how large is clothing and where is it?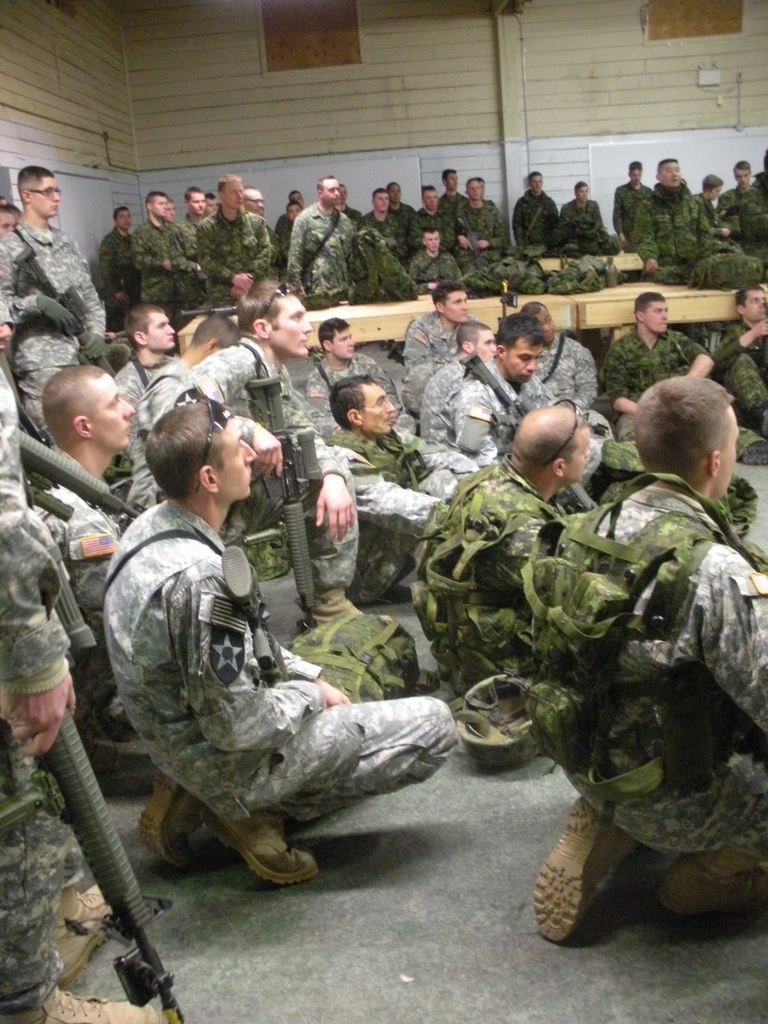
Bounding box: locate(71, 504, 513, 828).
